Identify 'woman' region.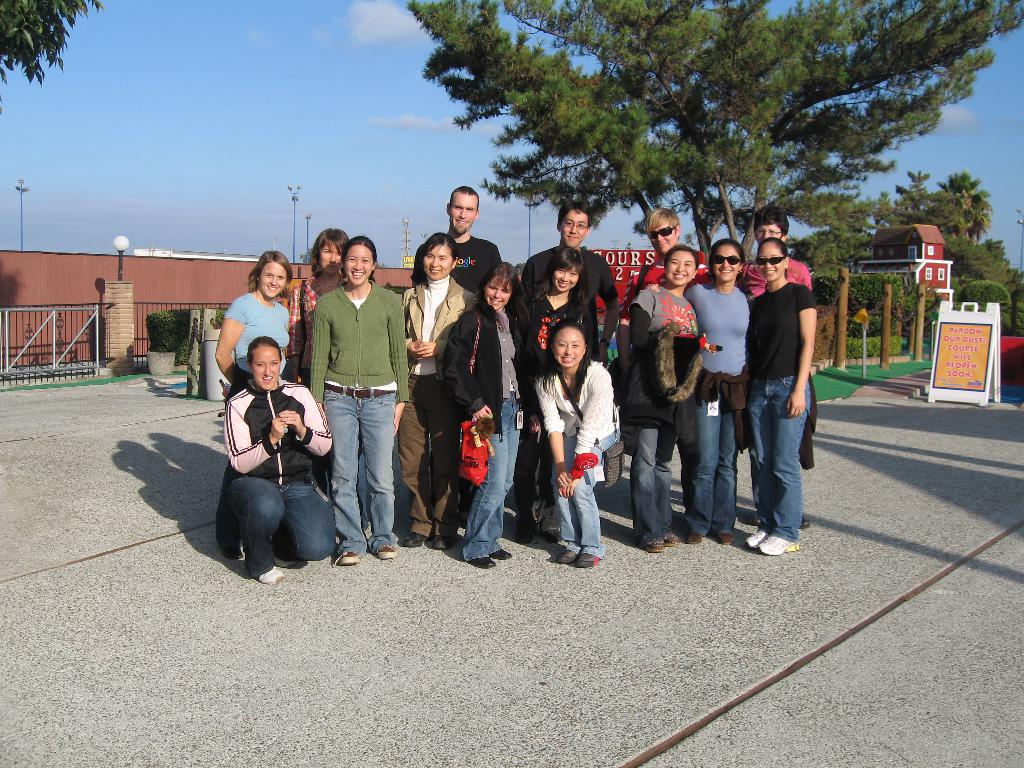
Region: locate(540, 321, 625, 567).
